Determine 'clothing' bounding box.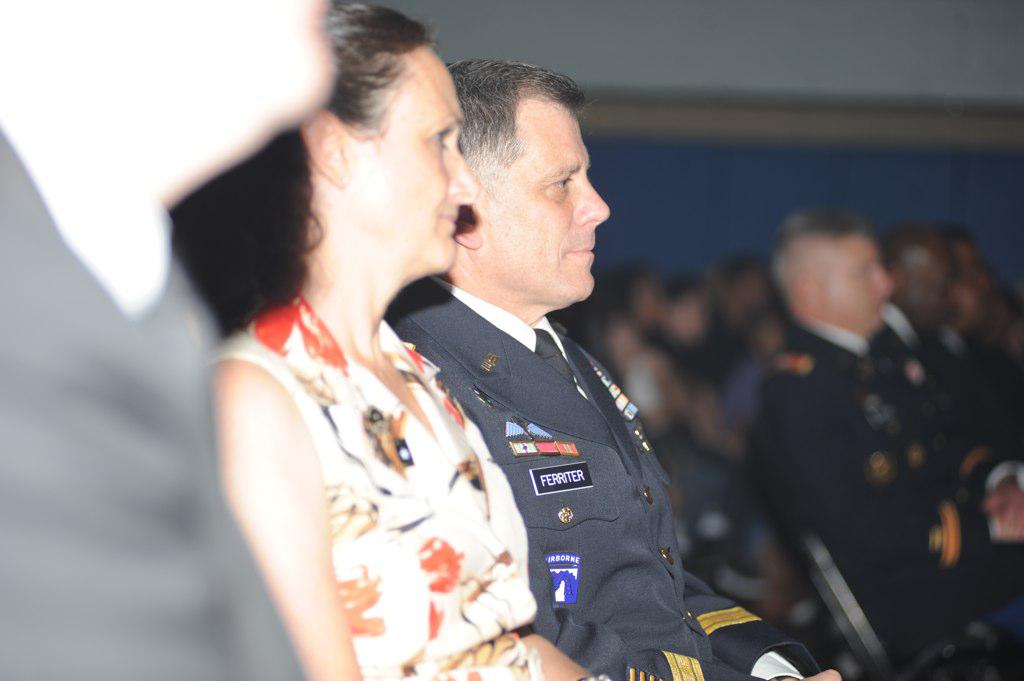
Determined: detection(0, 115, 311, 680).
